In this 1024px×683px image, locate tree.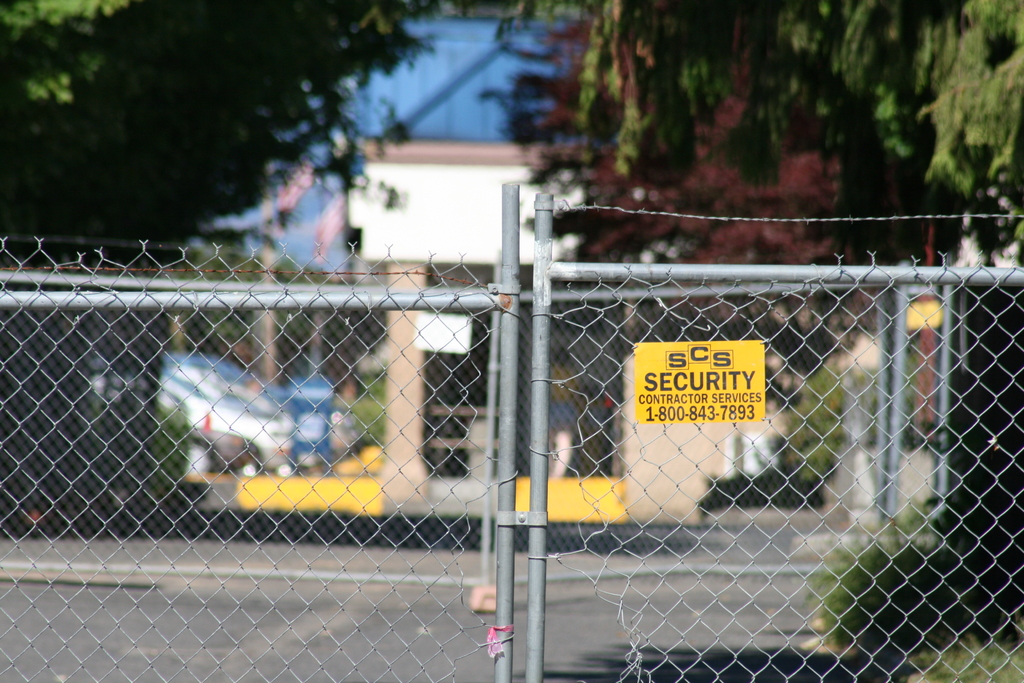
Bounding box: 464:0:1023:259.
